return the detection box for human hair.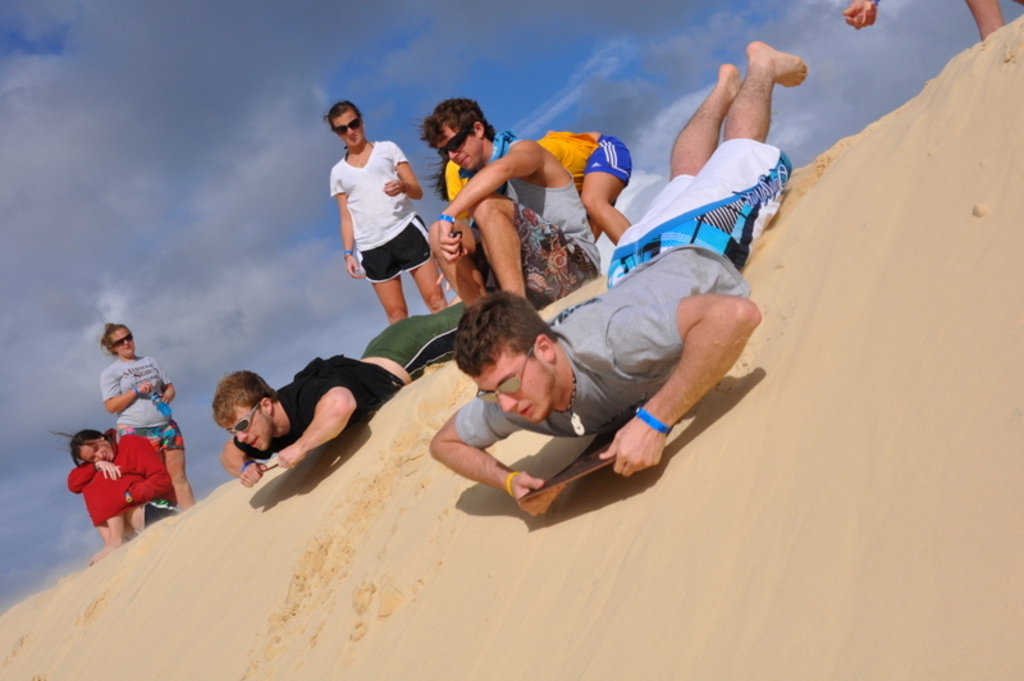
{"x1": 214, "y1": 367, "x2": 280, "y2": 419}.
